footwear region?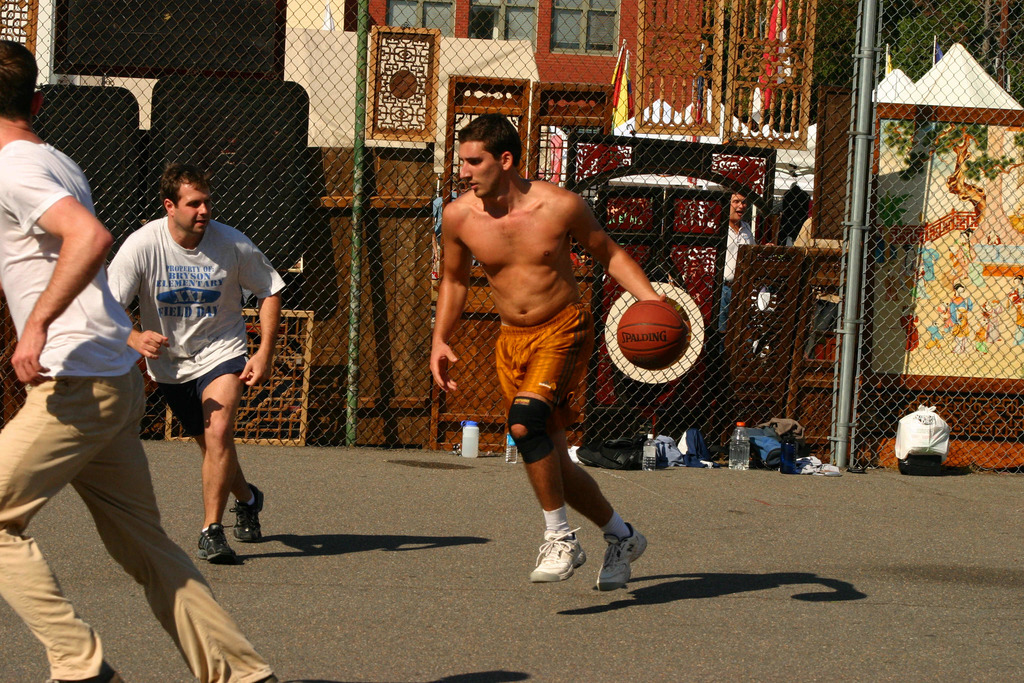
select_region(232, 483, 264, 541)
